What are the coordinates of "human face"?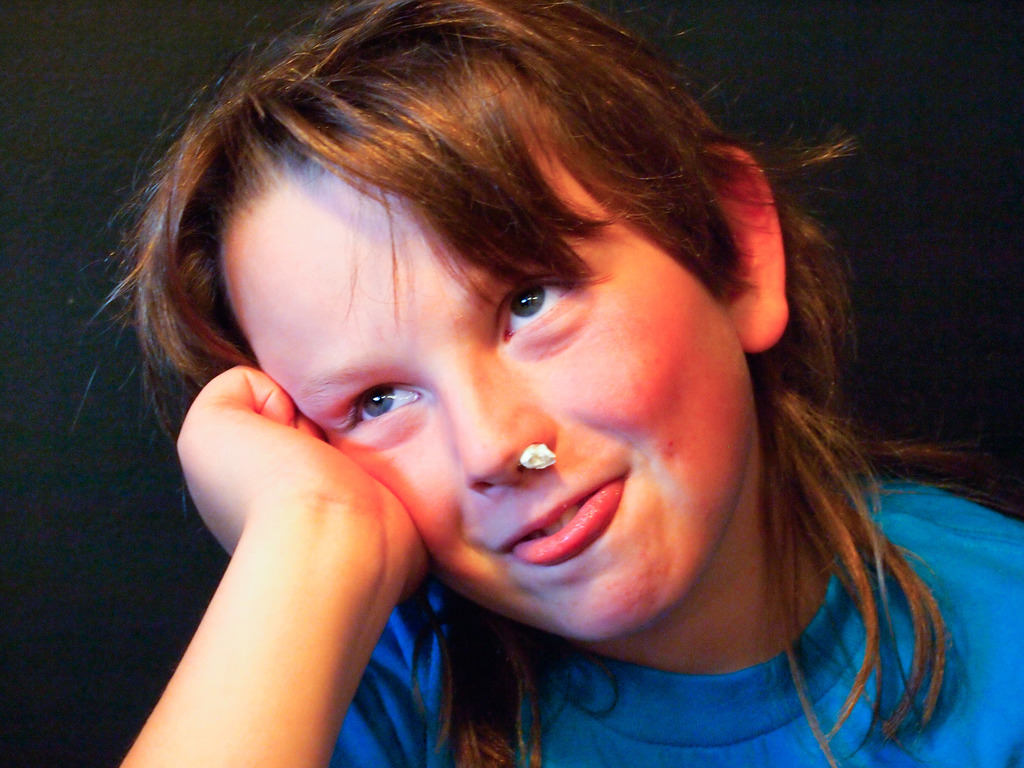
x1=223 y1=72 x2=748 y2=647.
